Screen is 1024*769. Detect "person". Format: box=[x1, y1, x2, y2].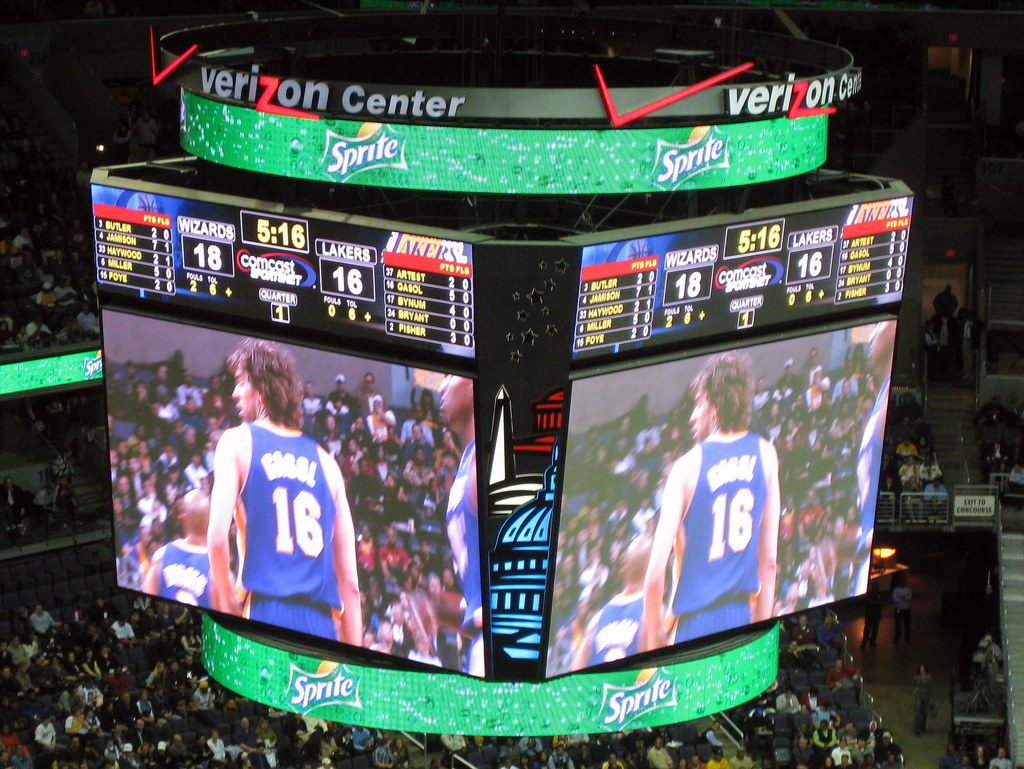
box=[140, 489, 237, 615].
